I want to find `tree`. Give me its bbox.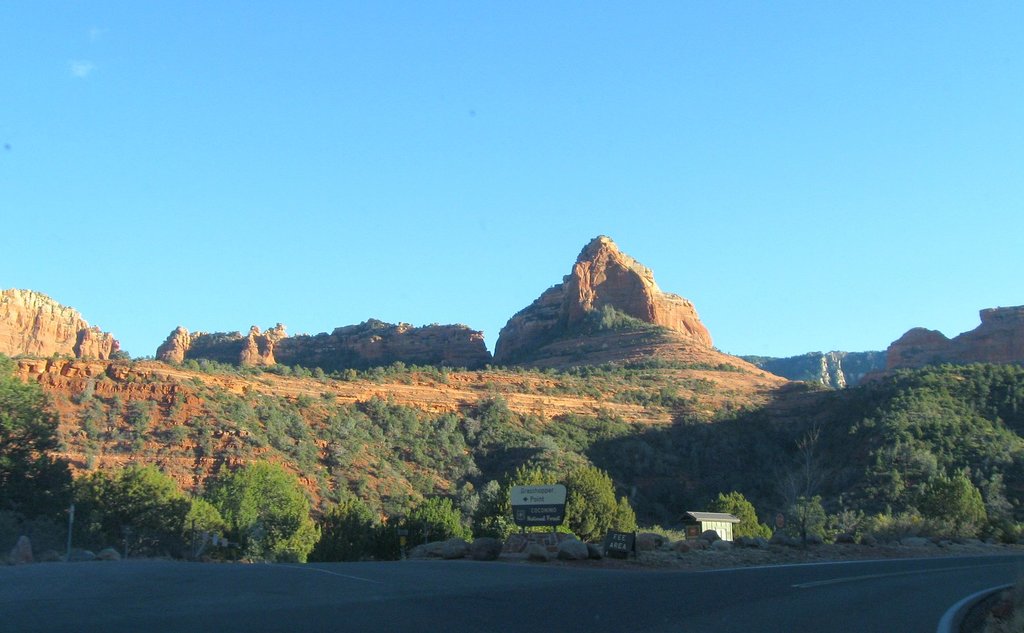
{"left": 401, "top": 492, "right": 476, "bottom": 555}.
